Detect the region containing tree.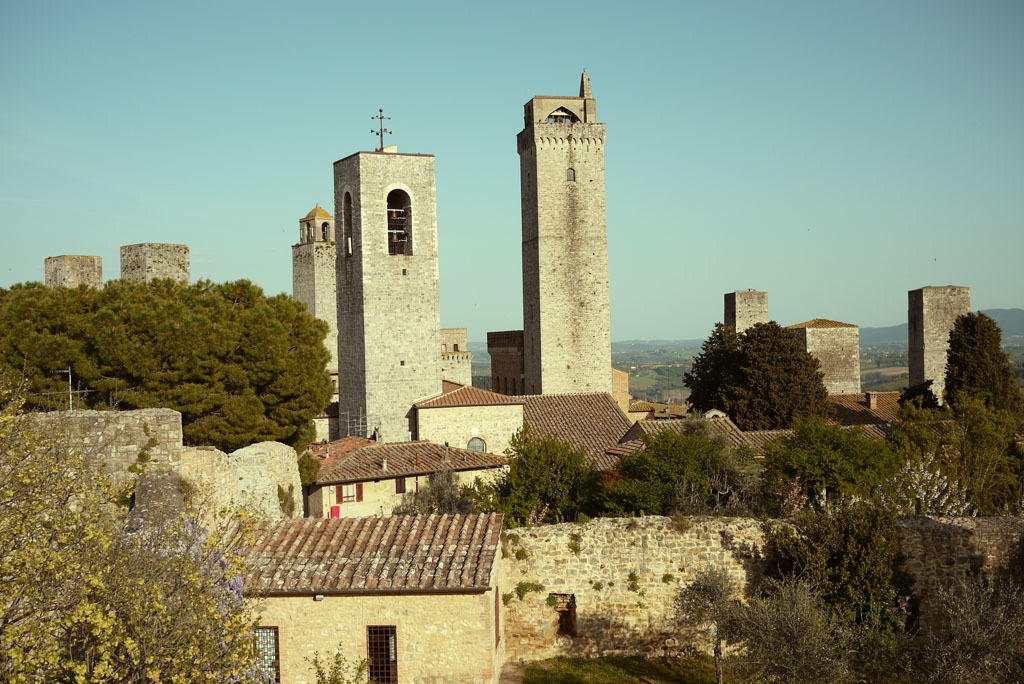
0,387,284,683.
